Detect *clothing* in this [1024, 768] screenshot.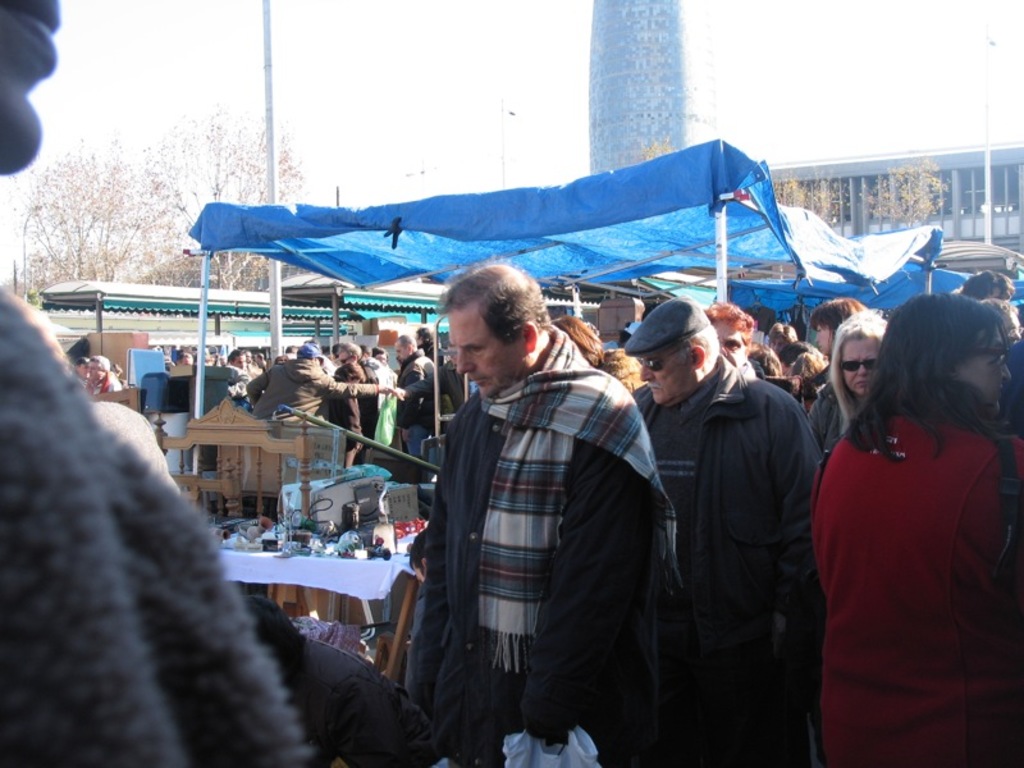
Detection: 796, 365, 979, 740.
